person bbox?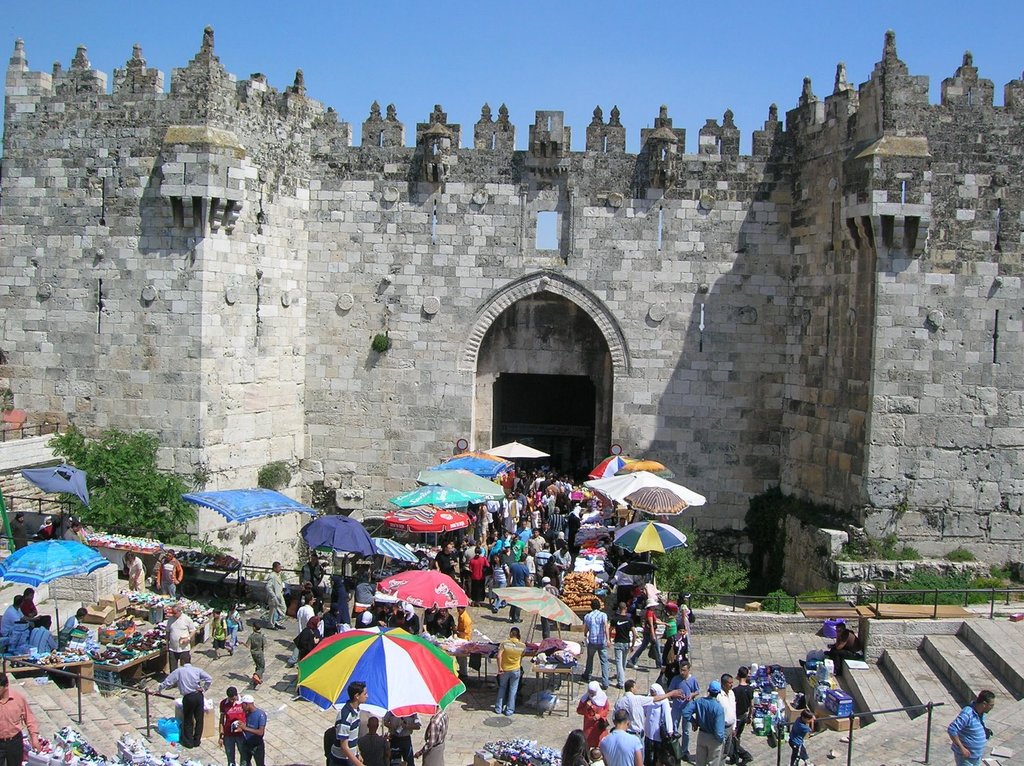
x1=69, y1=605, x2=90, y2=633
